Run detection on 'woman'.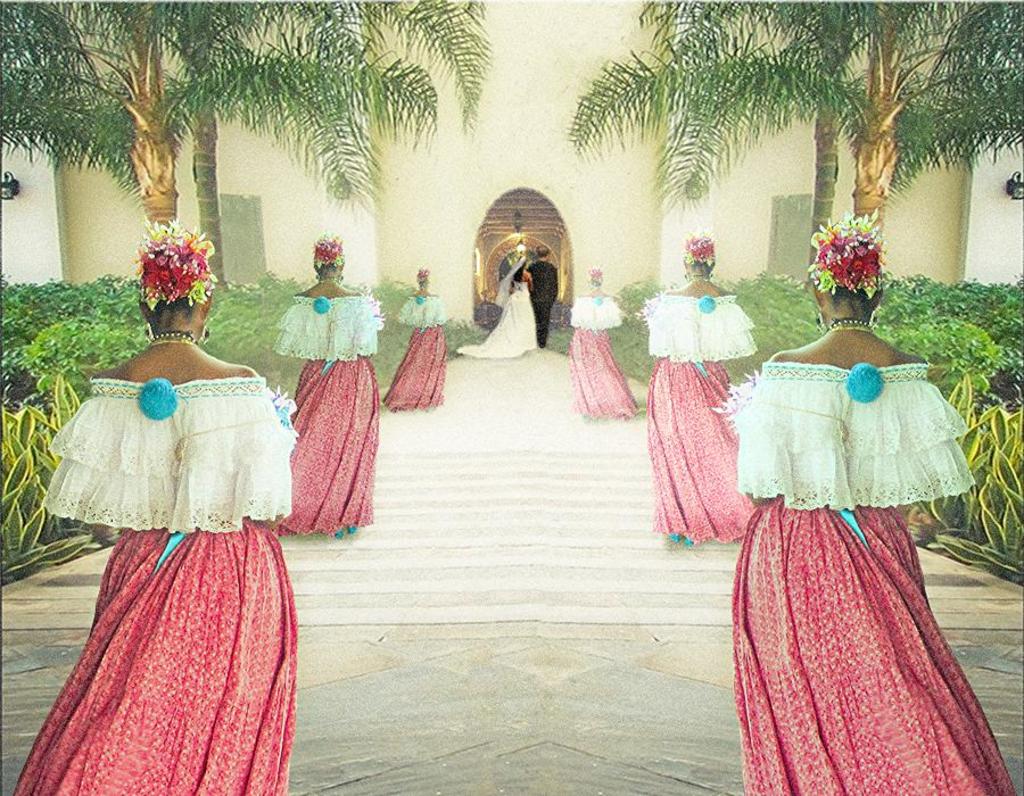
Result: (278,232,383,538).
